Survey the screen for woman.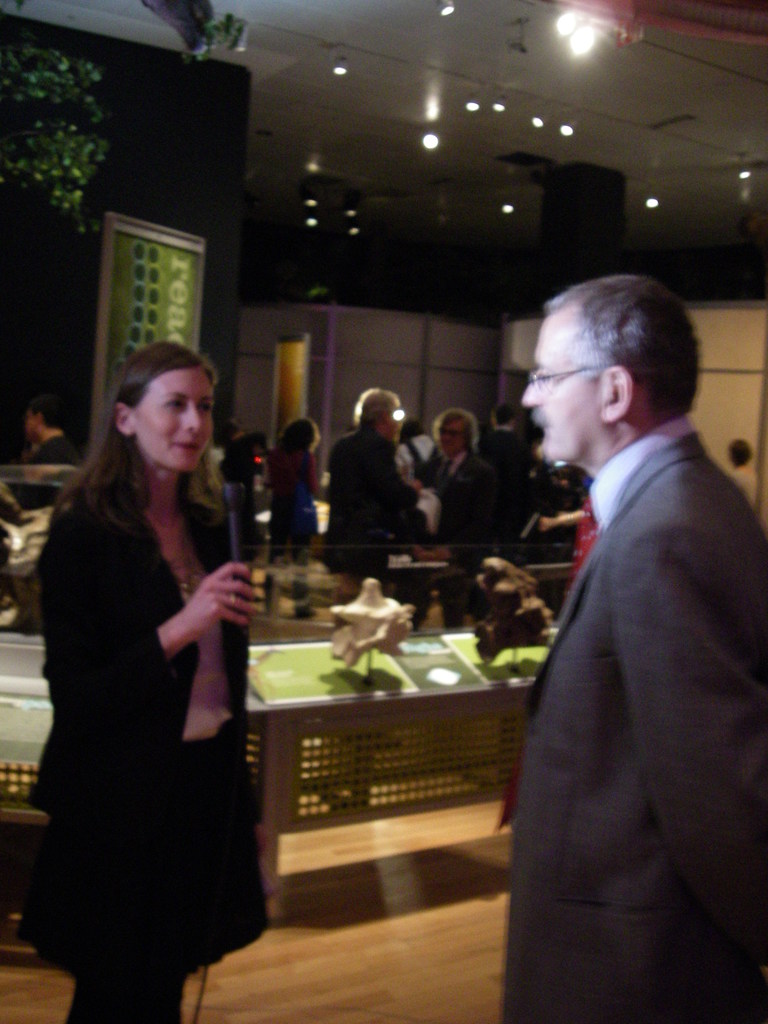
Survey found: [35, 316, 276, 1023].
